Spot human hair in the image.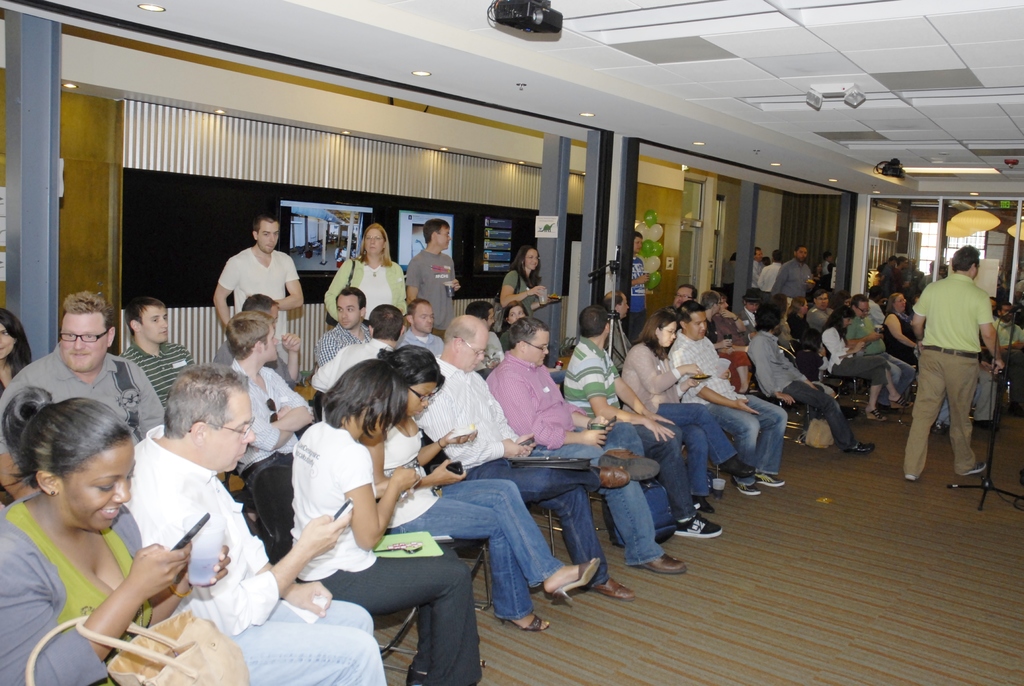
human hair found at (350,221,394,267).
